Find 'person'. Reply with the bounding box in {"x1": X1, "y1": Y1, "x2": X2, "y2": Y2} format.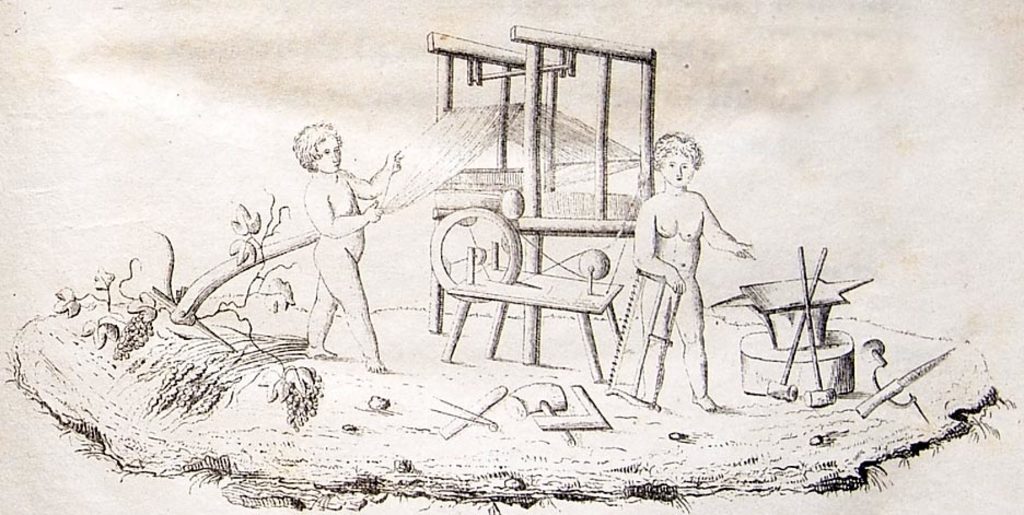
{"x1": 617, "y1": 122, "x2": 753, "y2": 420}.
